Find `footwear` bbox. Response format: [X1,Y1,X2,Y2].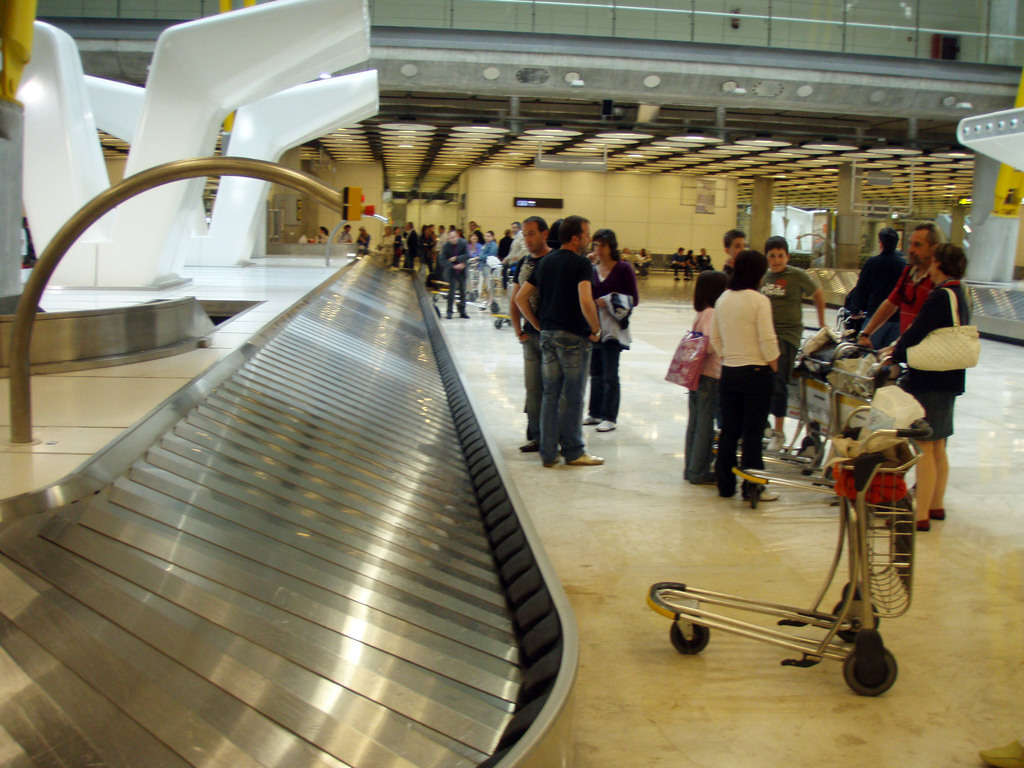
[446,312,451,319].
